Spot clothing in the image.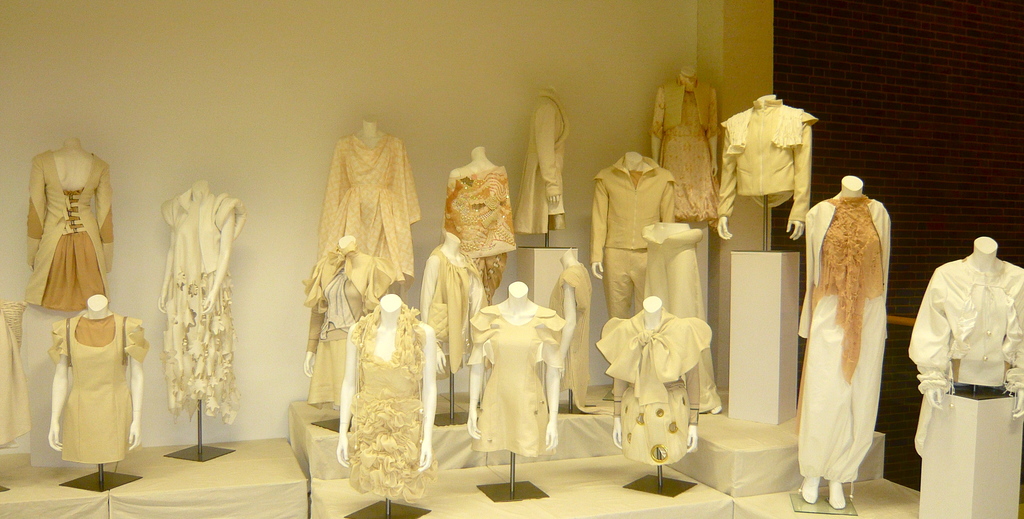
clothing found at box(426, 242, 488, 380).
